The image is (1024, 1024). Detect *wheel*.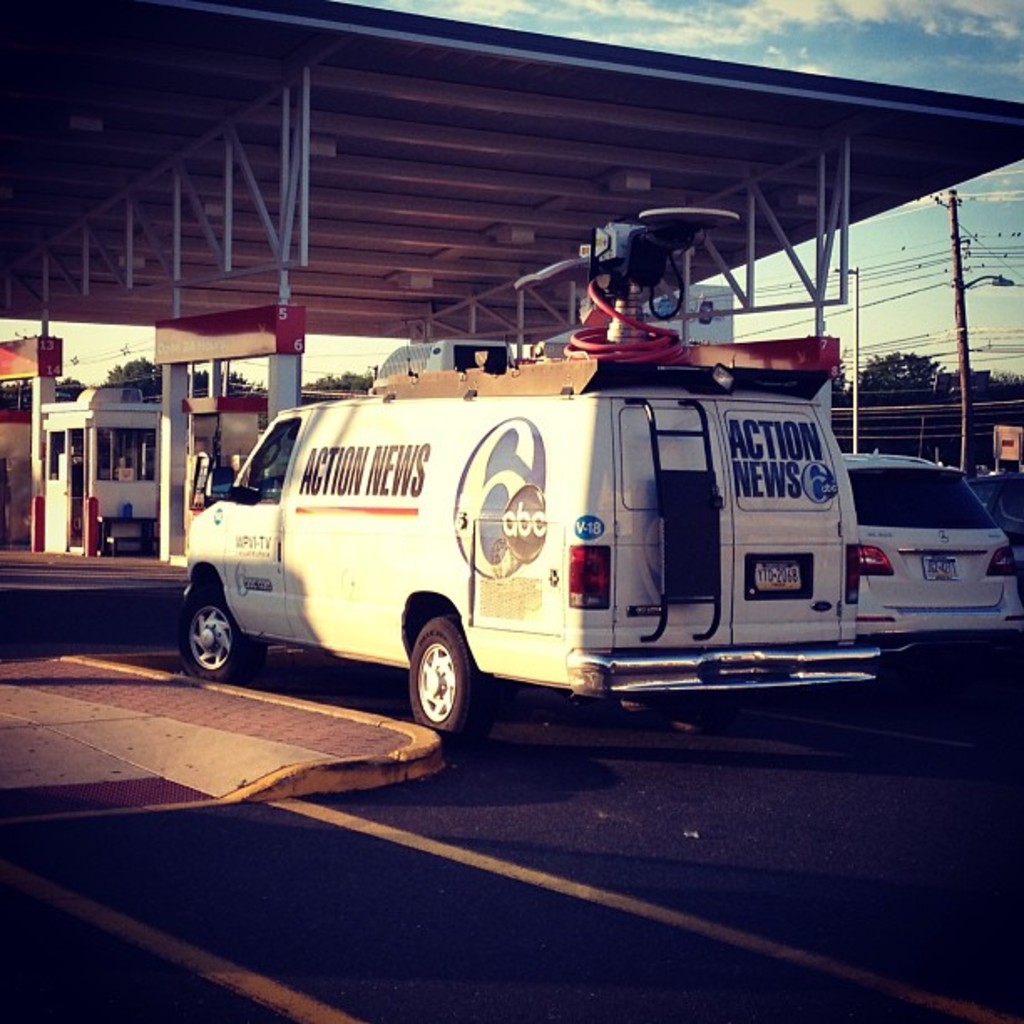
Detection: bbox(176, 576, 278, 694).
